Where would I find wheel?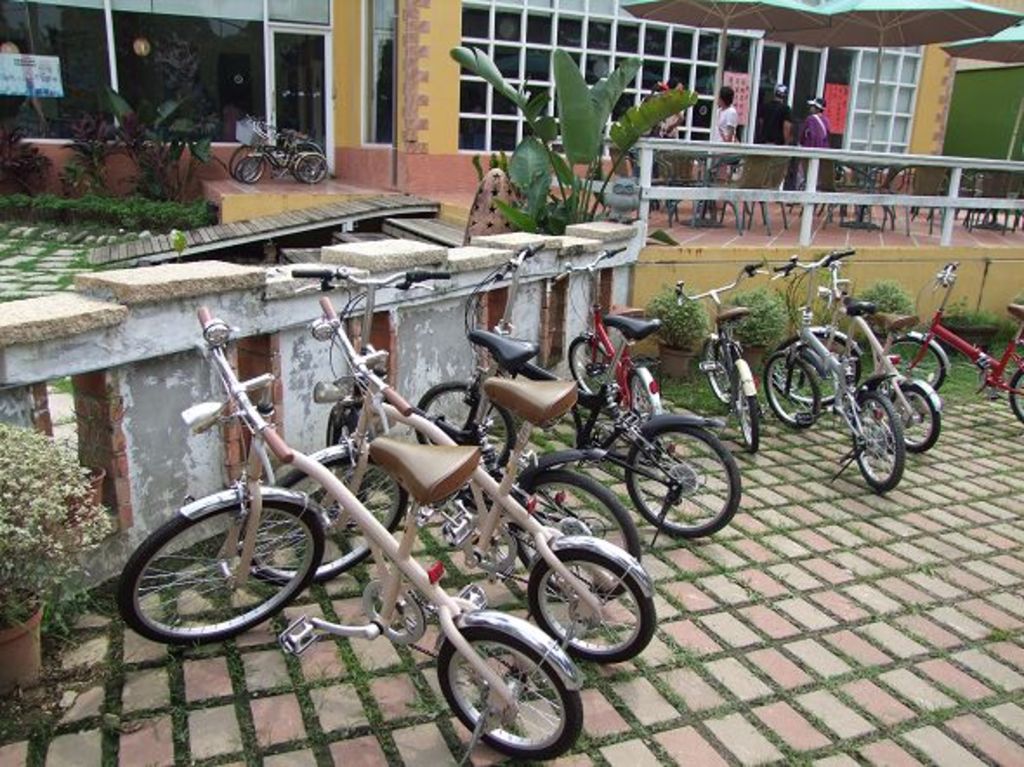
At x1=887 y1=326 x2=951 y2=389.
